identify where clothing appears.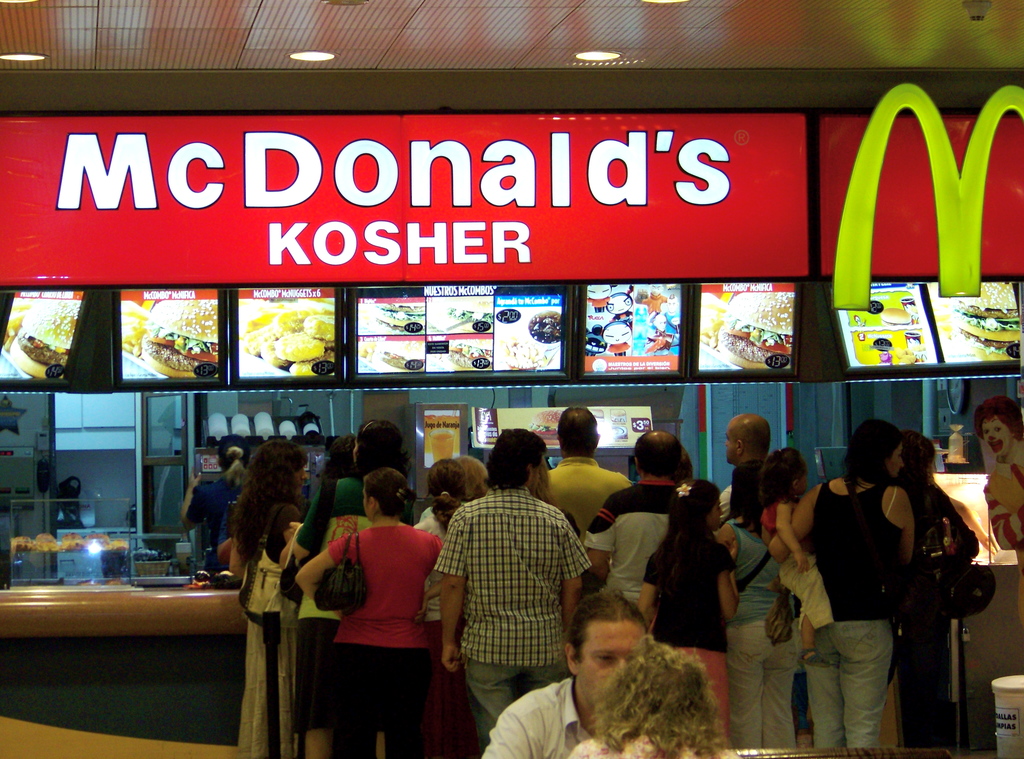
Appears at region(726, 520, 806, 753).
